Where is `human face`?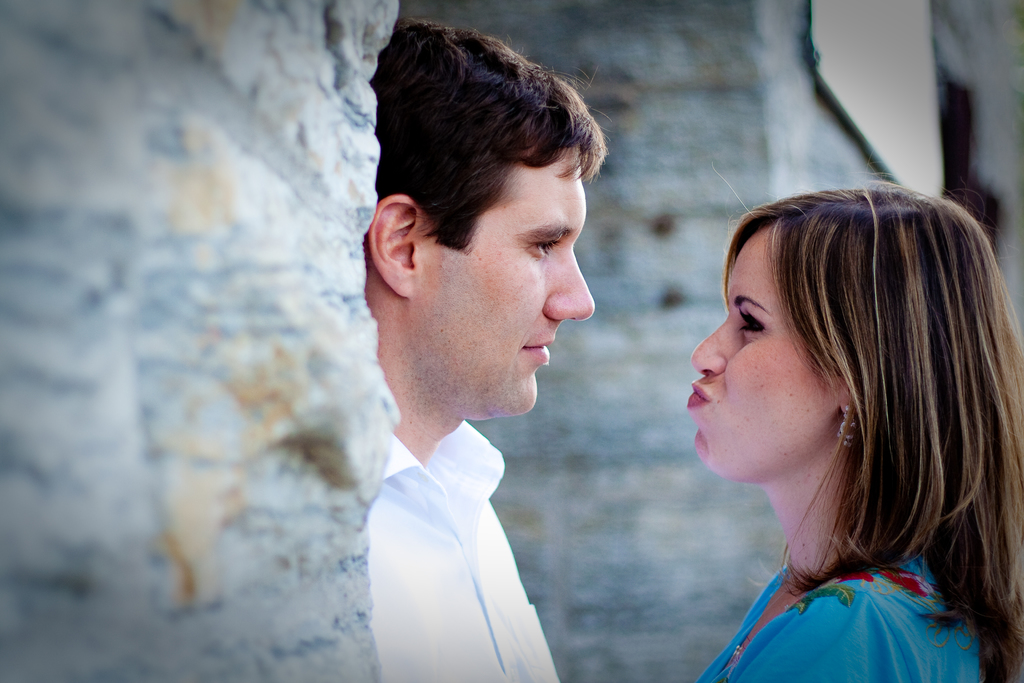
687,226,832,479.
